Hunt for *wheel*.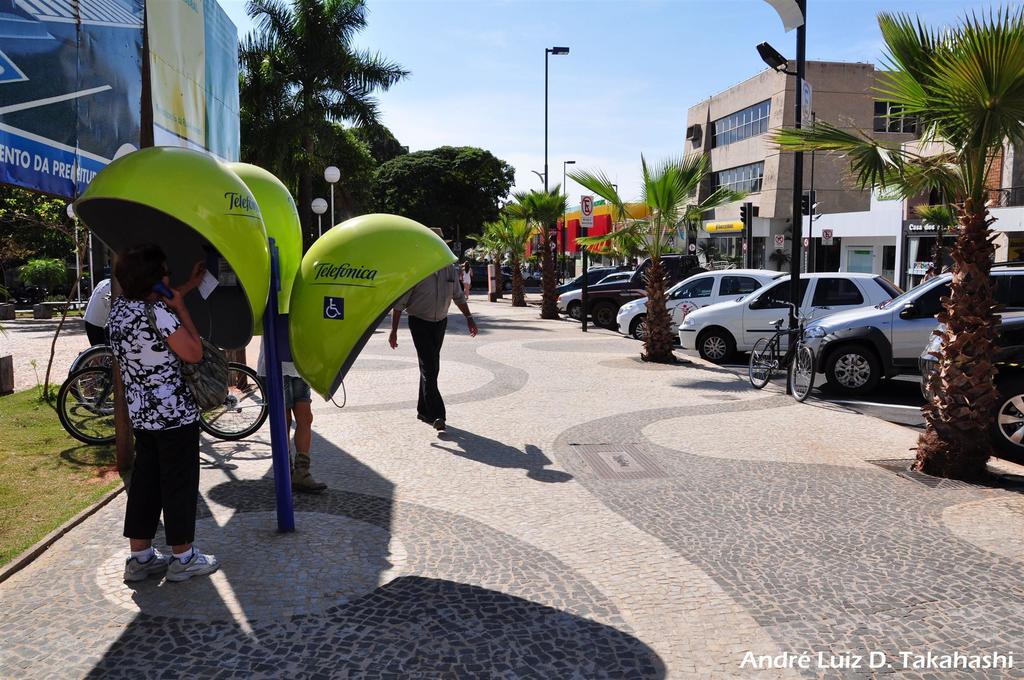
Hunted down at 590, 304, 615, 328.
